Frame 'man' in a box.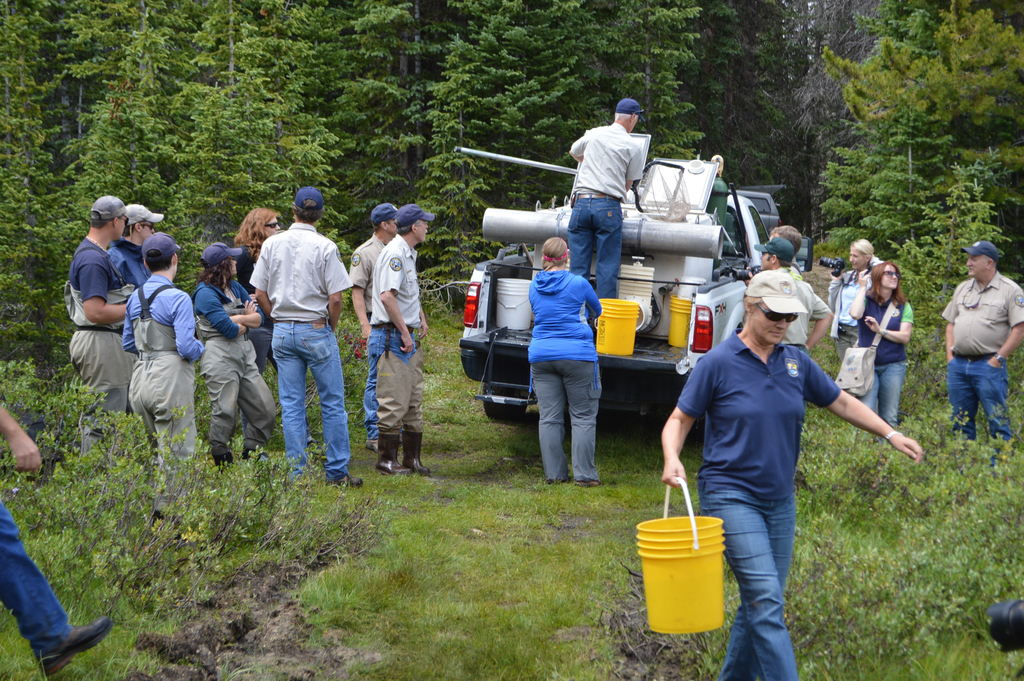
(left=42, top=192, right=141, bottom=475).
